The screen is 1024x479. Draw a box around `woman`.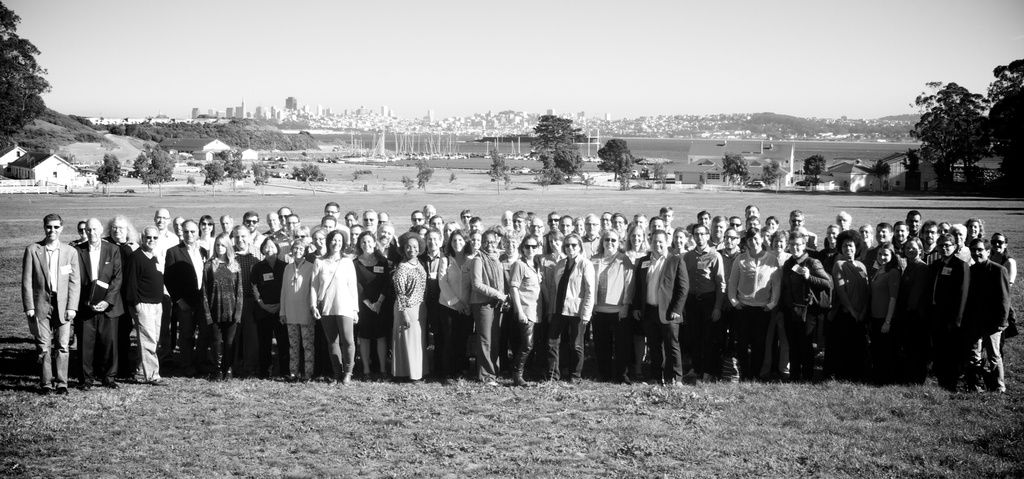
locate(593, 227, 632, 384).
